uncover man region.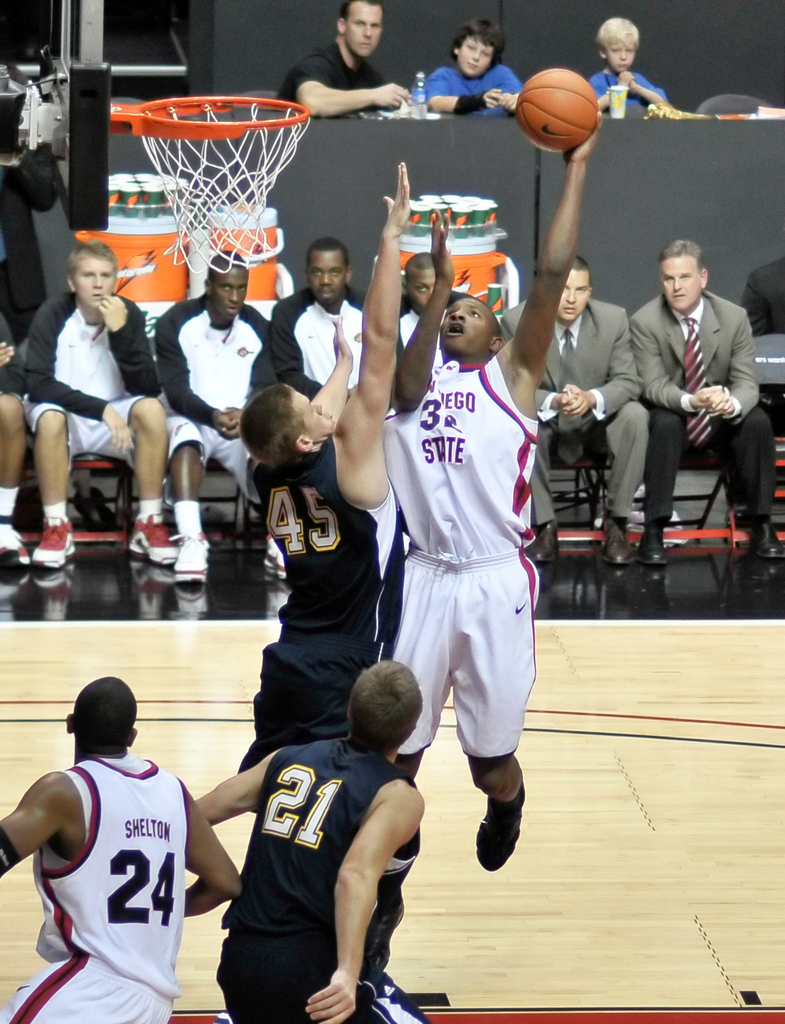
Uncovered: [left=150, top=239, right=271, bottom=585].
